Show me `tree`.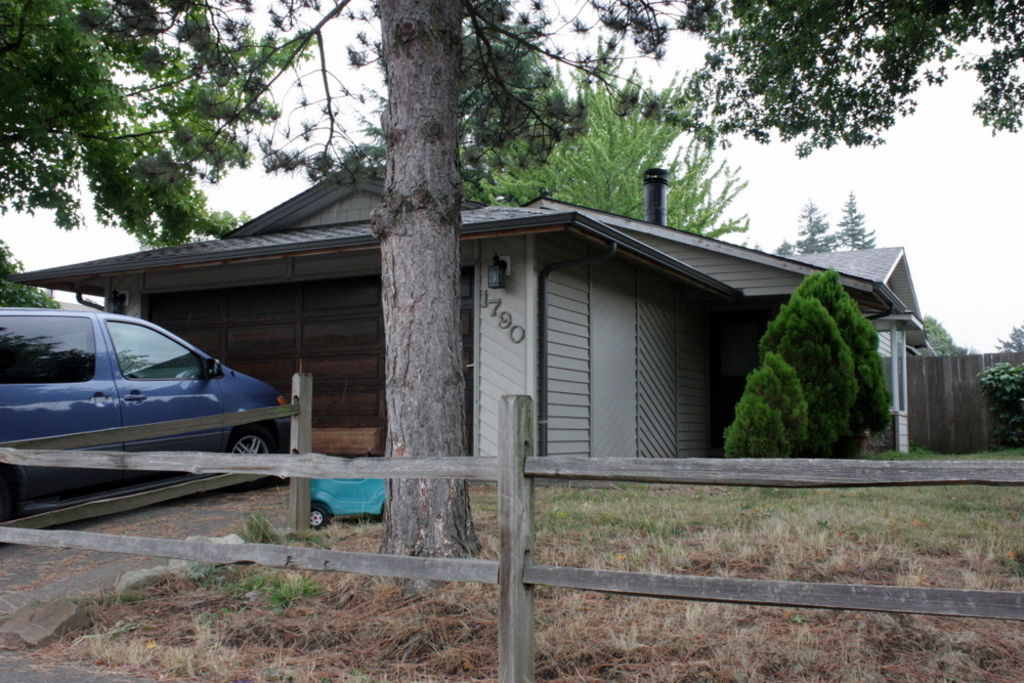
`tree` is here: (x1=975, y1=318, x2=1023, y2=446).
